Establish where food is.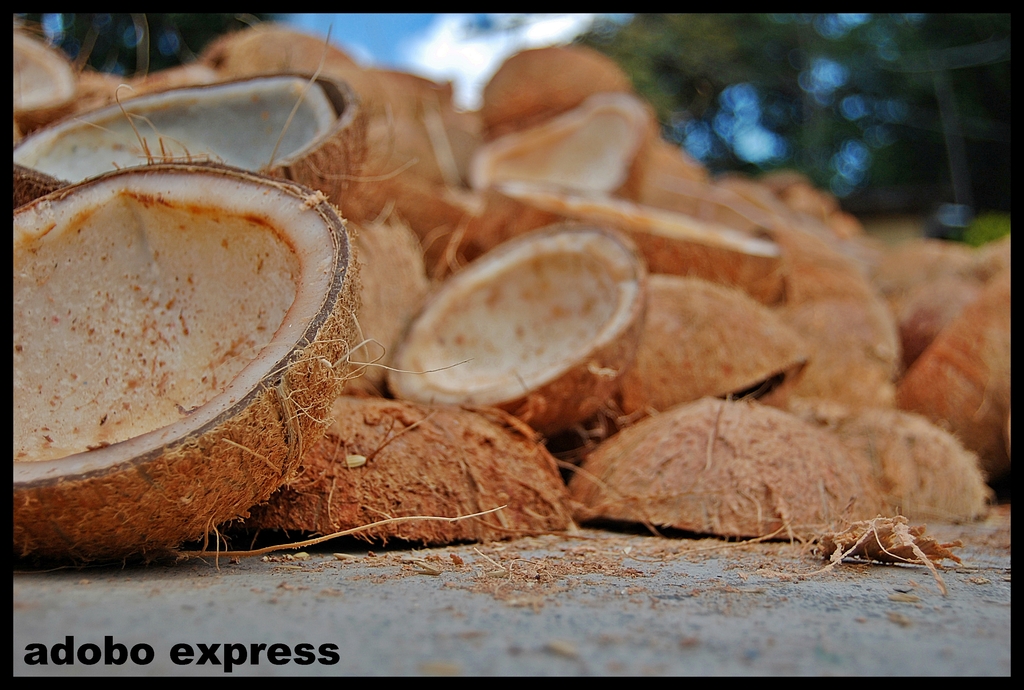
Established at Rect(384, 217, 647, 409).
